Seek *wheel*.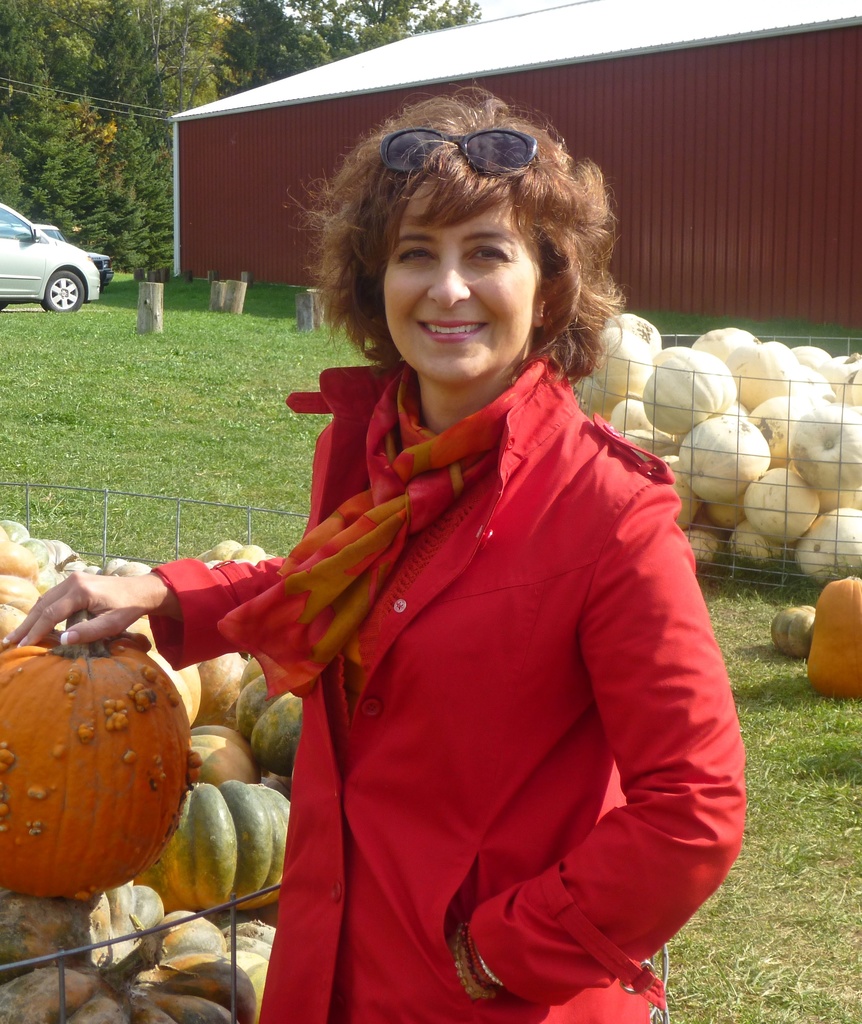
[0,300,10,313].
